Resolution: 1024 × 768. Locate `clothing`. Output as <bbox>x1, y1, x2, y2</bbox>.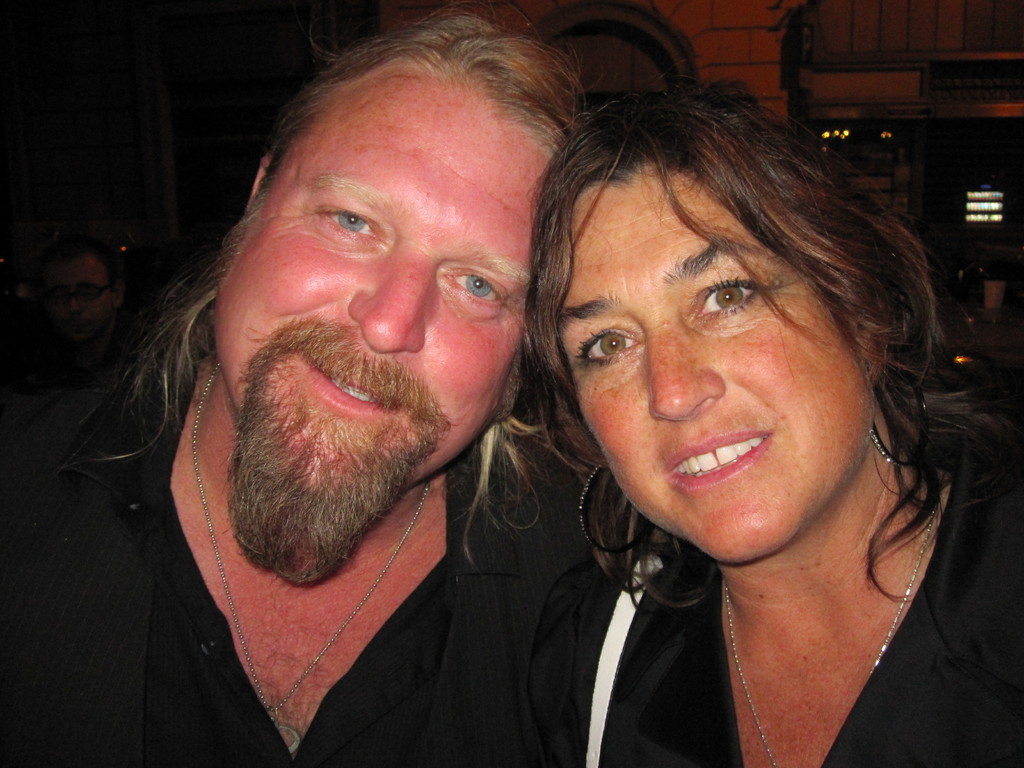
<bbox>539, 432, 1023, 767</bbox>.
